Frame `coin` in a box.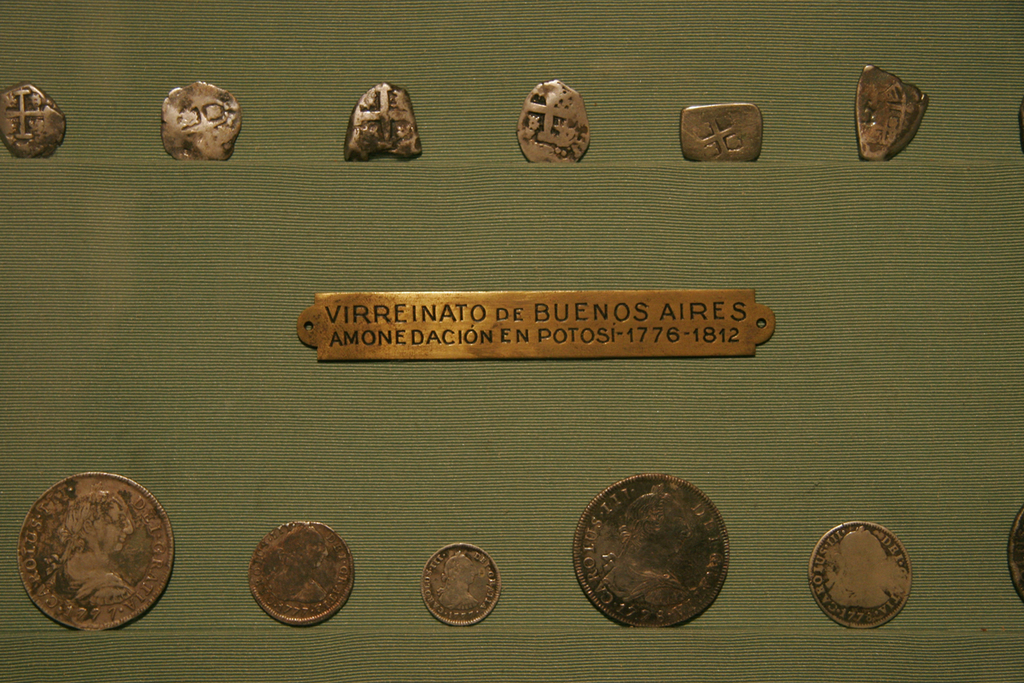
<region>805, 518, 914, 629</region>.
